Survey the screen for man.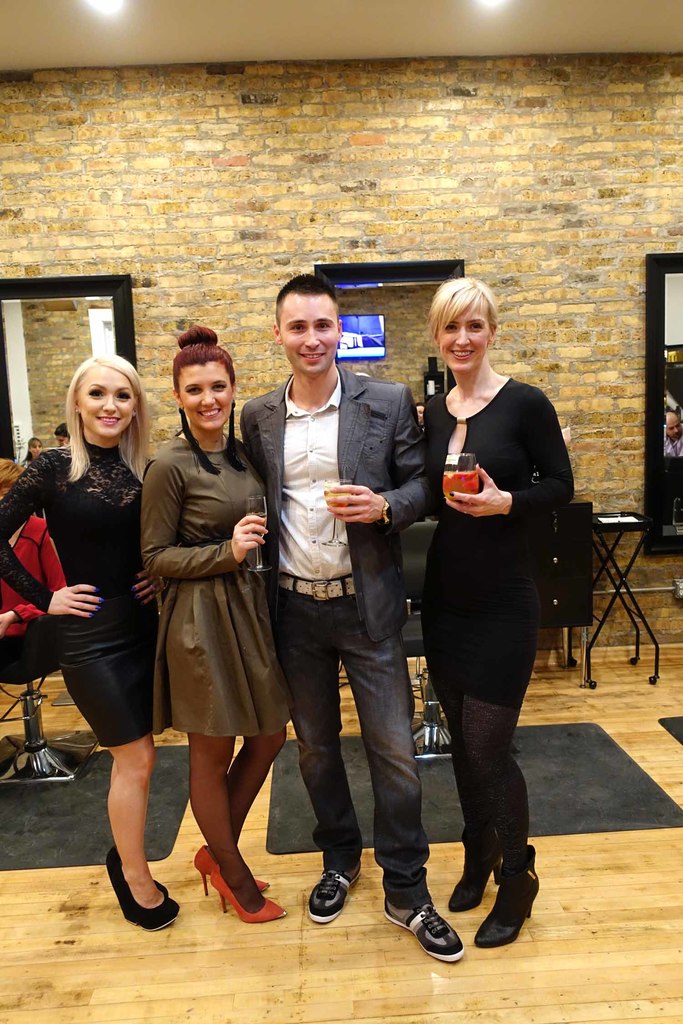
Survey found: (189, 305, 413, 941).
